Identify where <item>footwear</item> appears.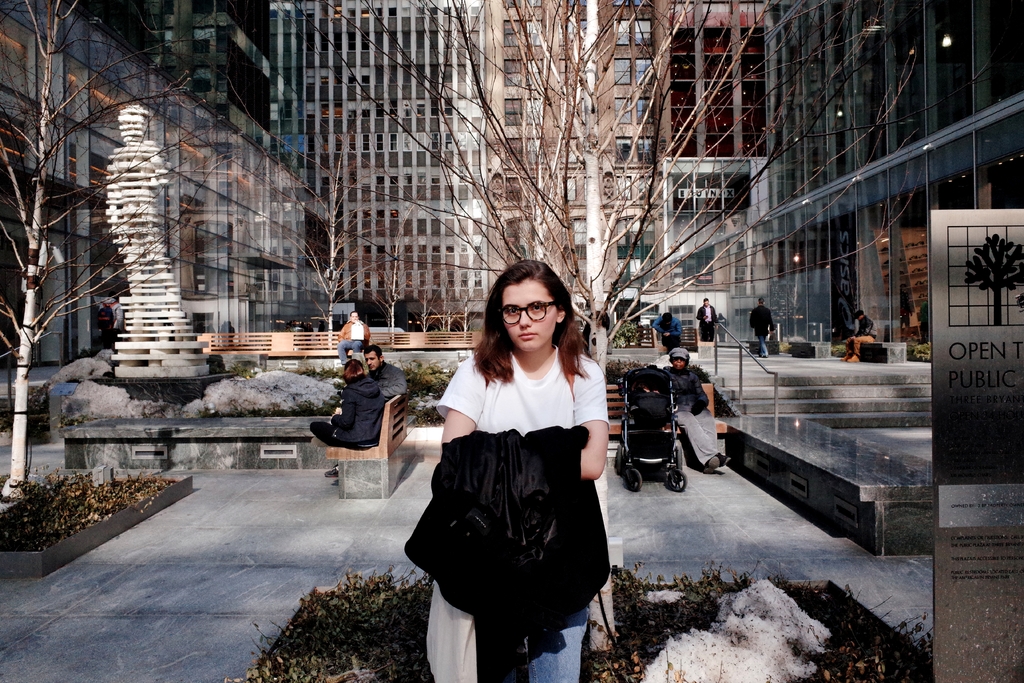
Appears at x1=703 y1=455 x2=717 y2=477.
